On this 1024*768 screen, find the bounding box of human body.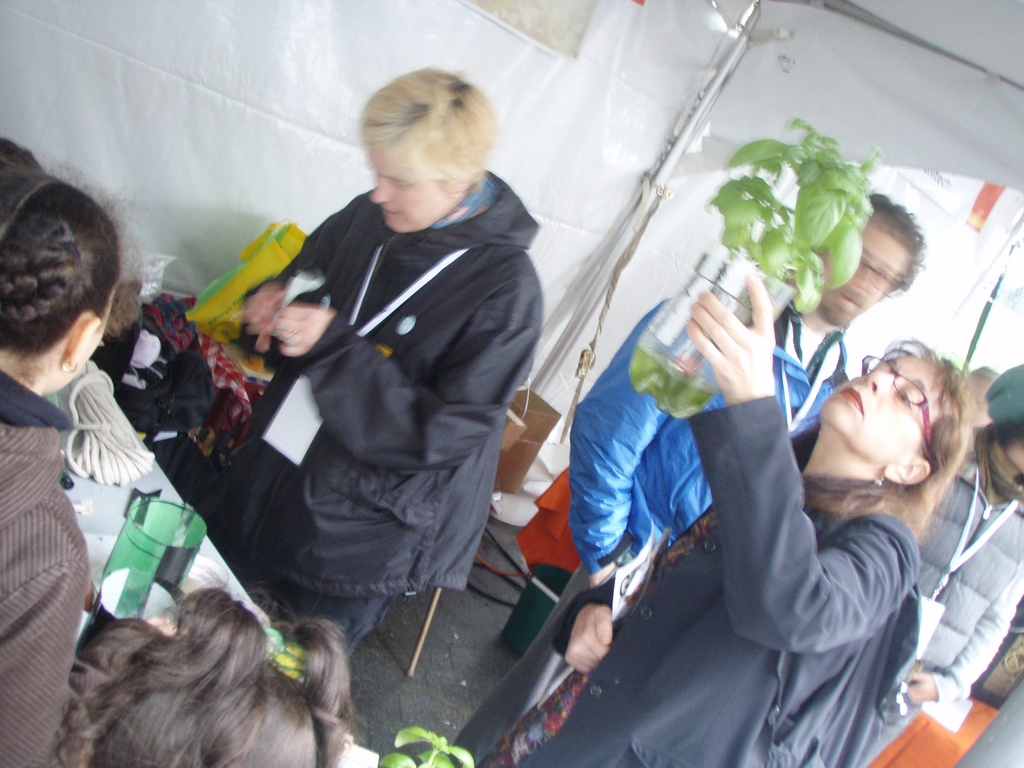
Bounding box: pyautogui.locateOnScreen(0, 364, 89, 767).
